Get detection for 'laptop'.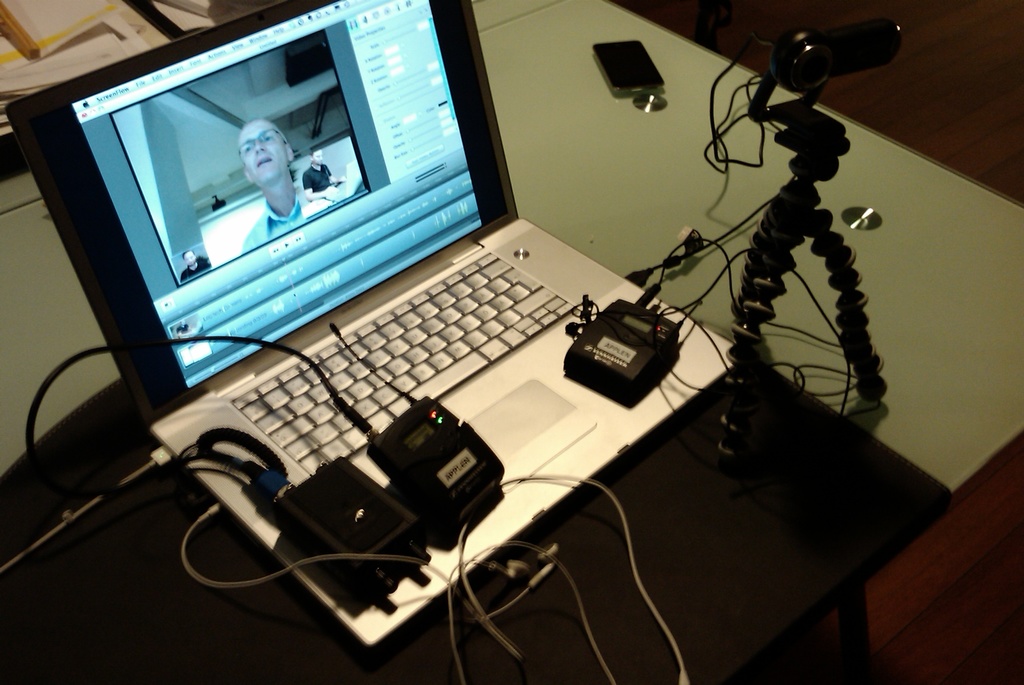
Detection: detection(4, 0, 733, 646).
